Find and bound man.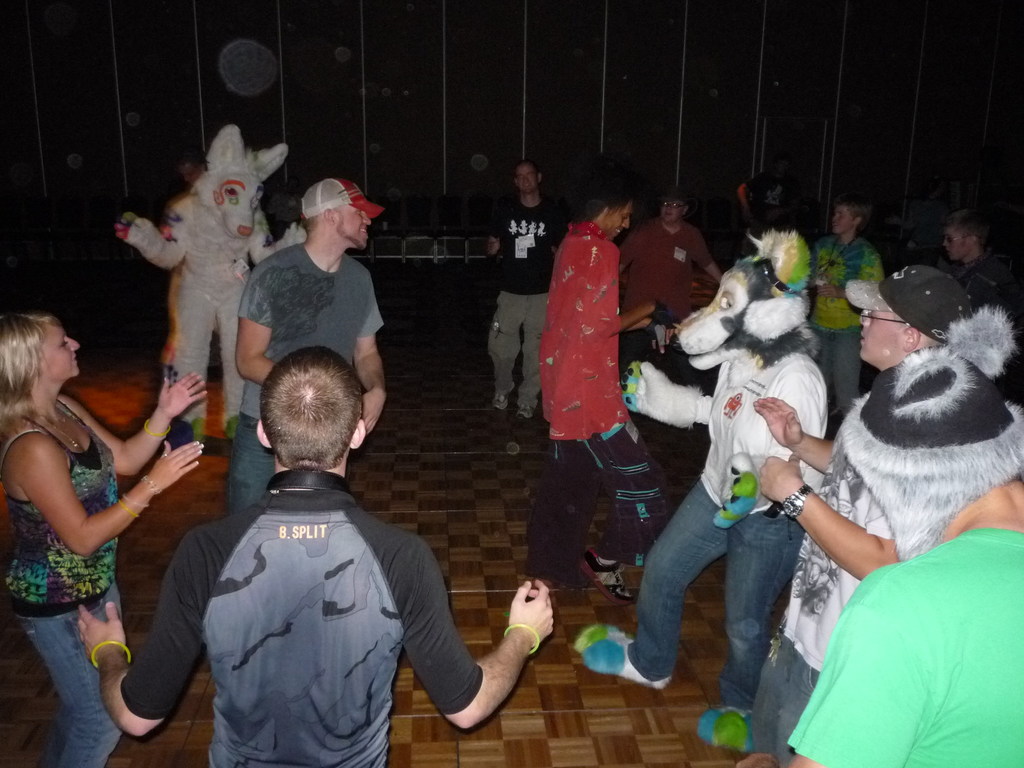
Bound: <region>939, 209, 1023, 407</region>.
